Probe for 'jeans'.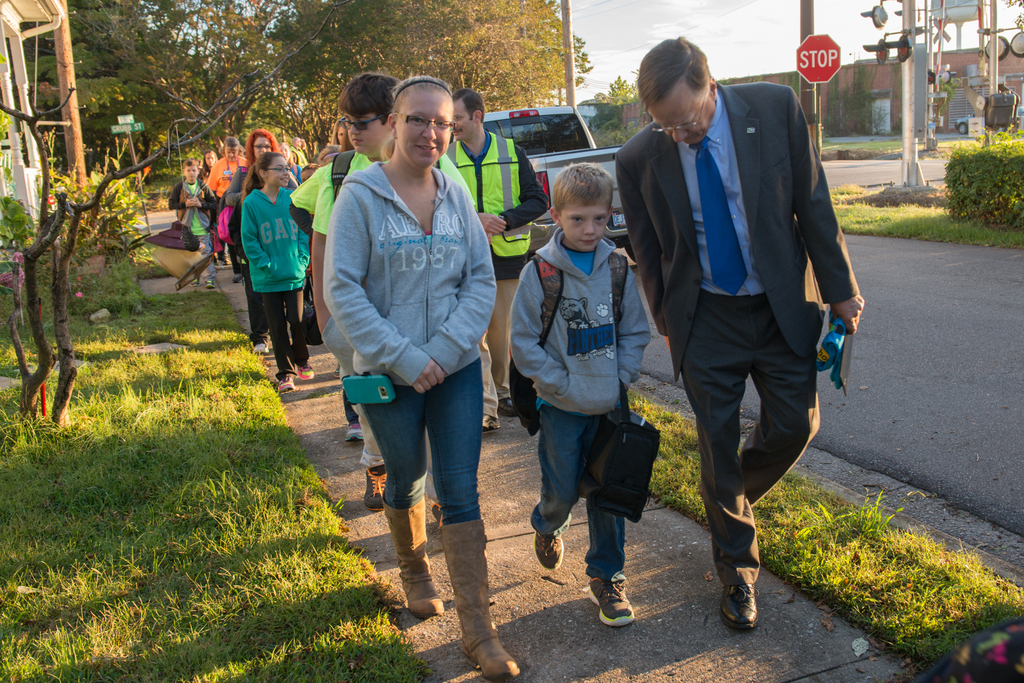
Probe result: {"x1": 540, "y1": 403, "x2": 650, "y2": 604}.
